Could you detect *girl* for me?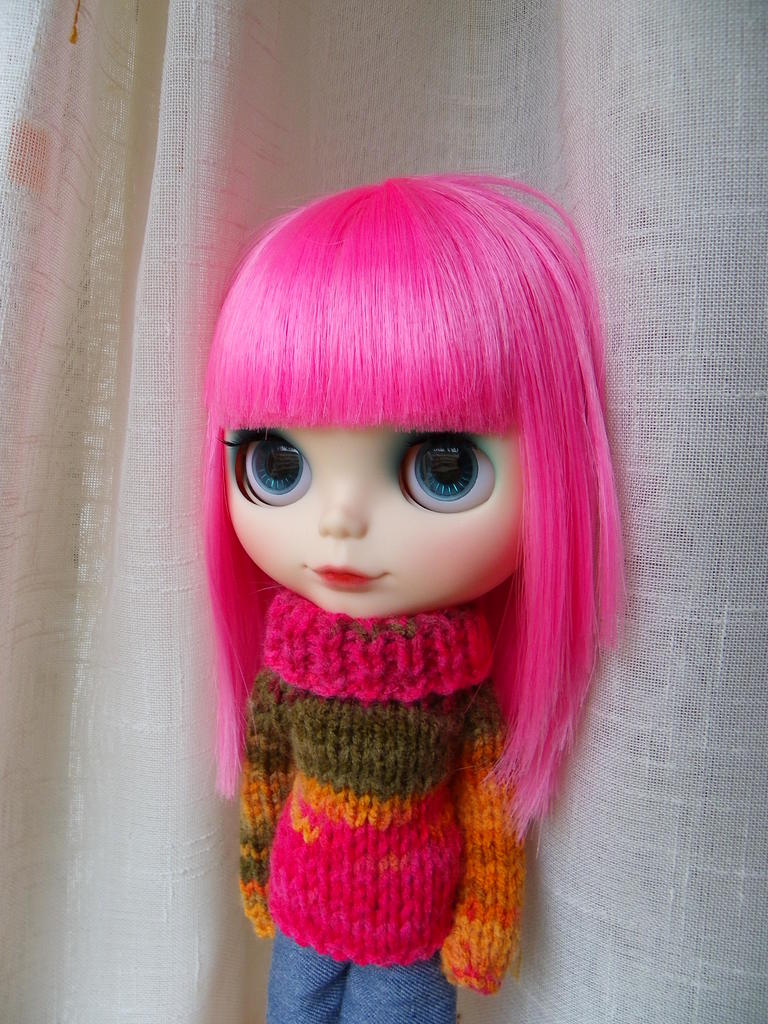
Detection result: [207, 174, 630, 1022].
